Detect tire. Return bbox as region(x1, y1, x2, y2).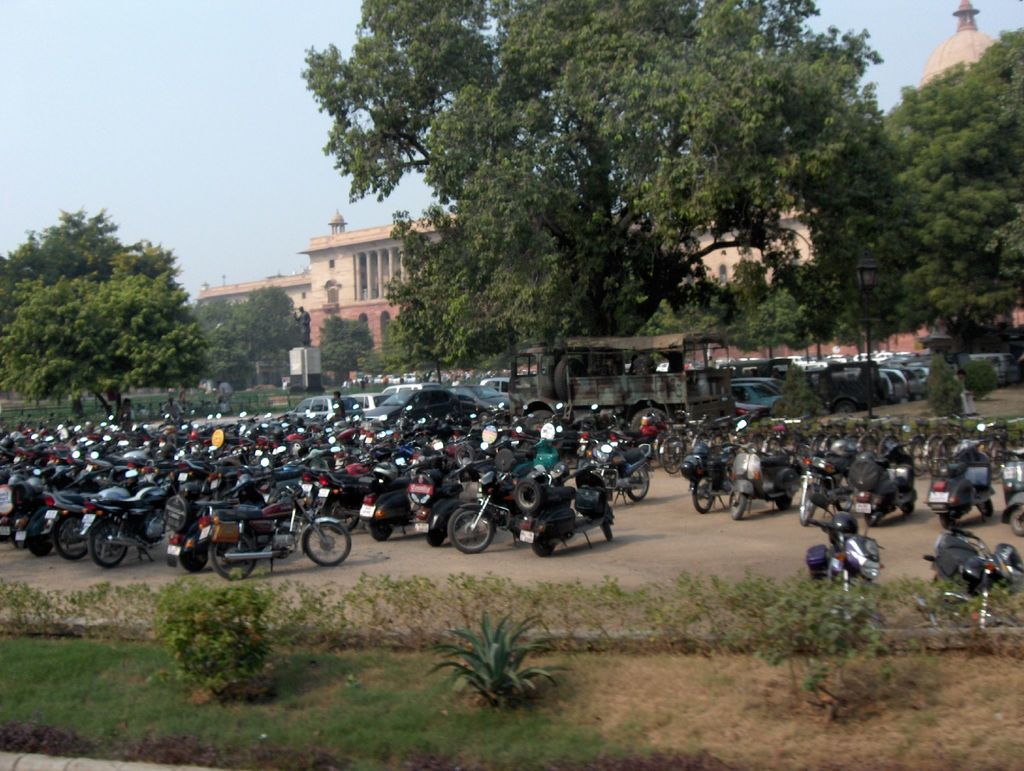
region(922, 436, 942, 475).
